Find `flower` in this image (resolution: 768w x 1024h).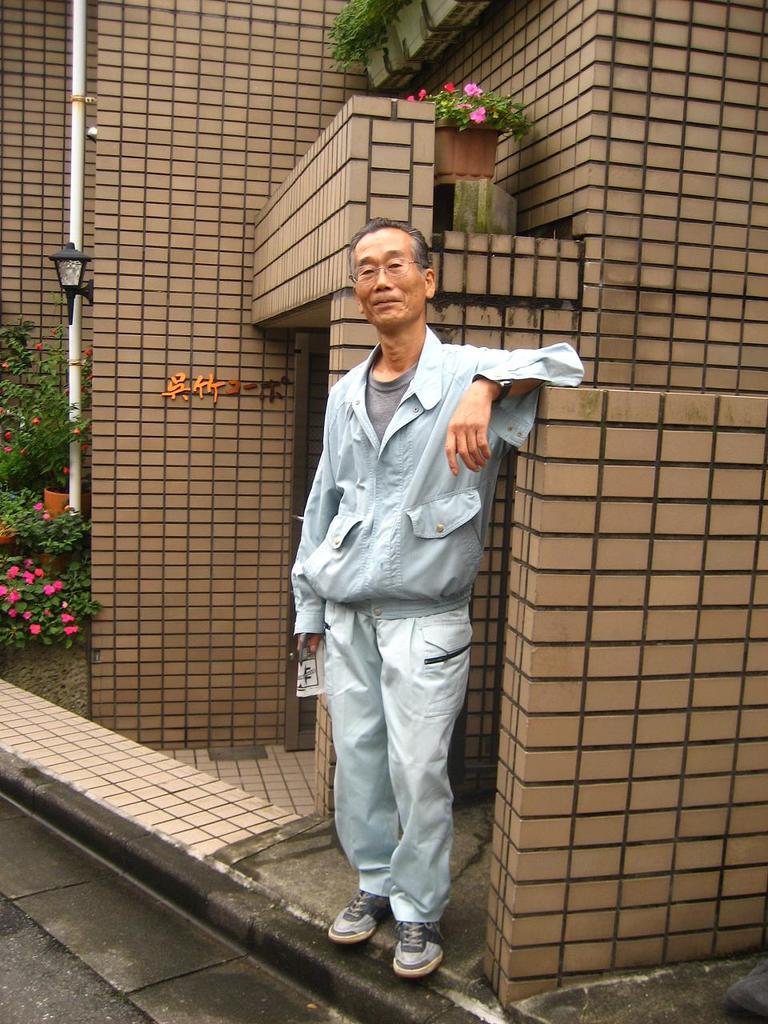
408, 93, 415, 103.
